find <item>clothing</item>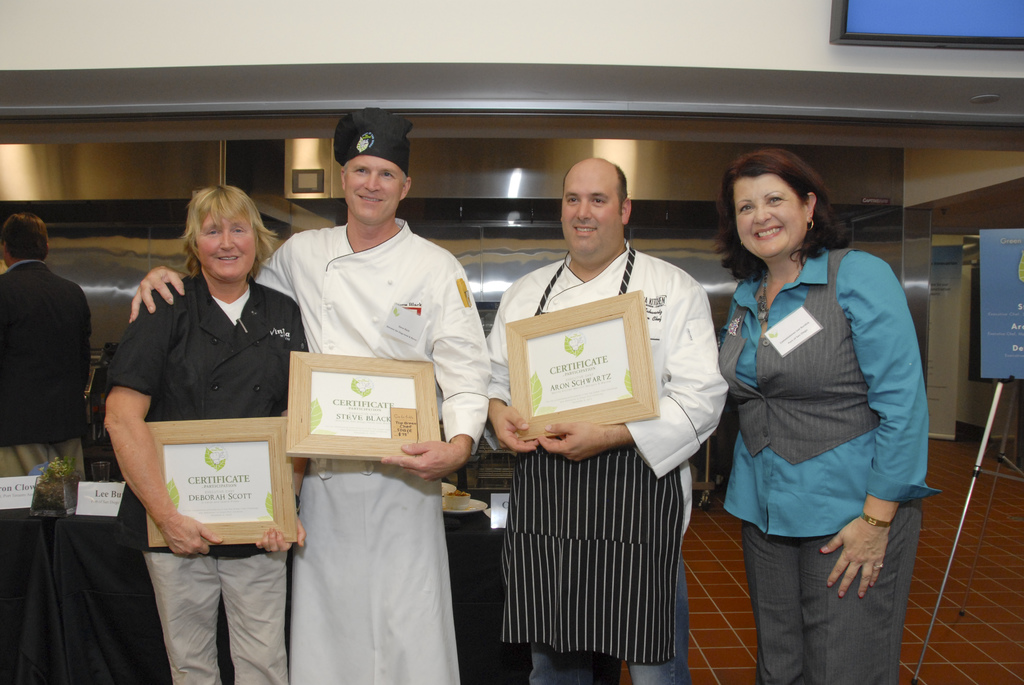
(716,251,940,684)
